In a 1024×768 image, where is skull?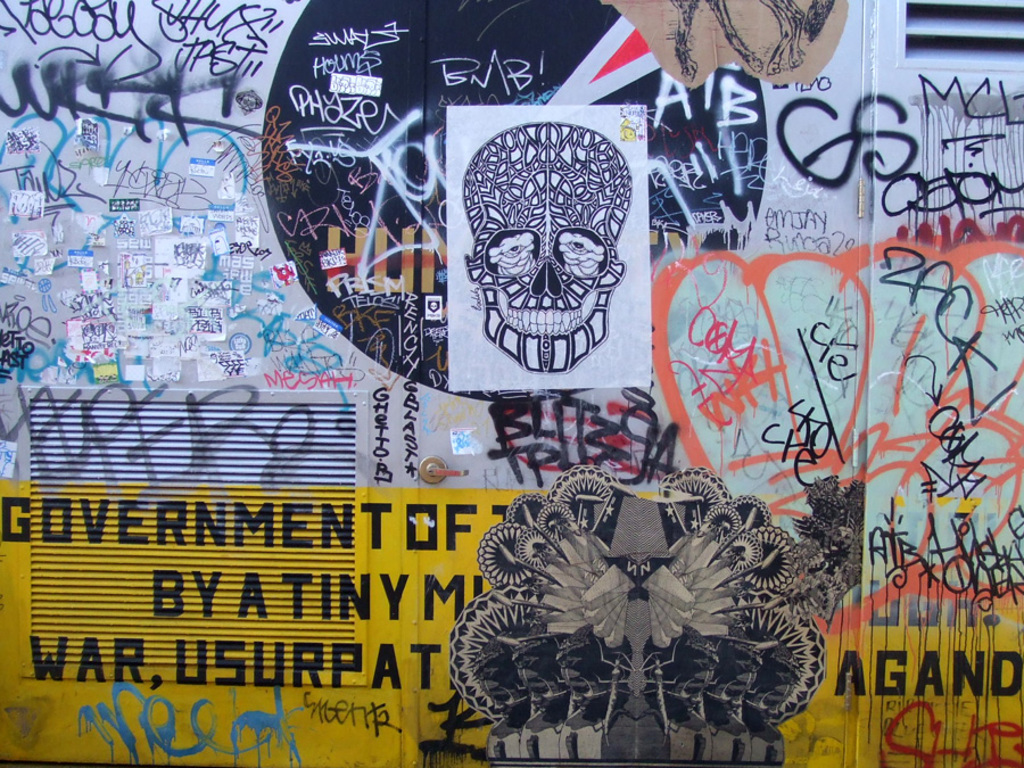
<bbox>439, 108, 629, 389</bbox>.
